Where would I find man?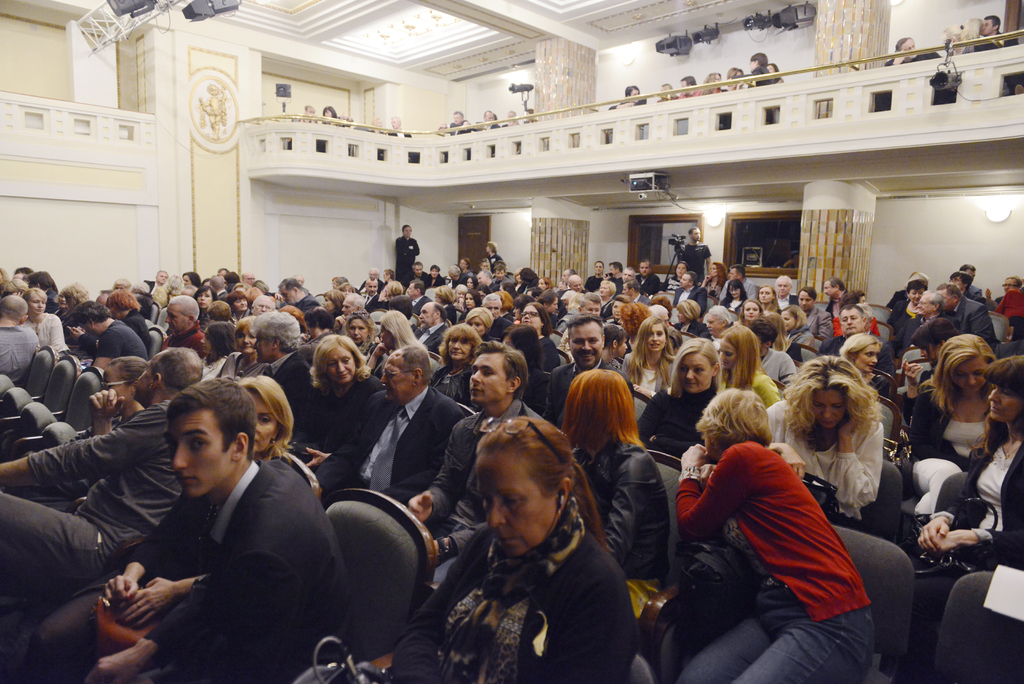
At (881, 36, 945, 66).
